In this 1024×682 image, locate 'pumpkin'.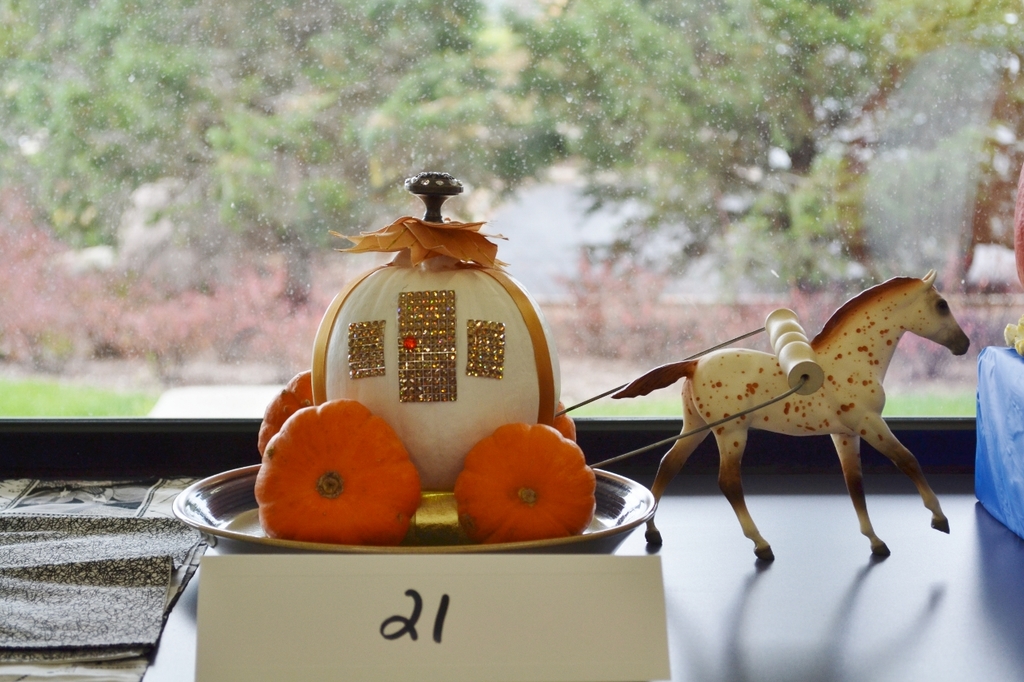
Bounding box: 466, 428, 596, 542.
